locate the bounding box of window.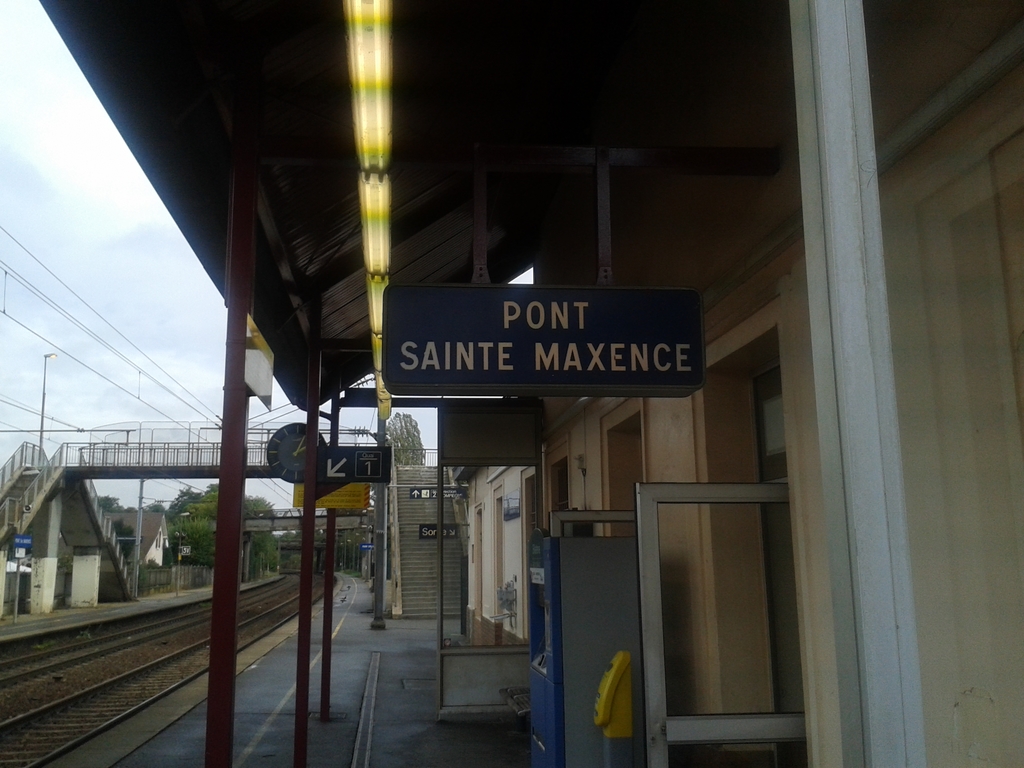
Bounding box: Rect(751, 356, 815, 767).
